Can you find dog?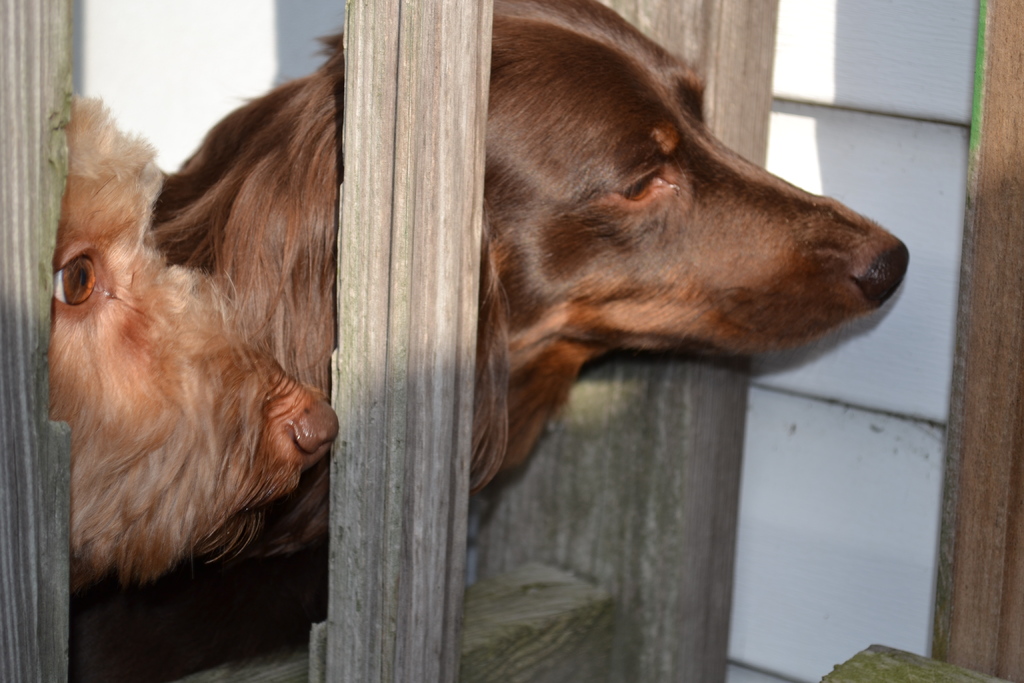
Yes, bounding box: (left=67, top=0, right=909, bottom=682).
